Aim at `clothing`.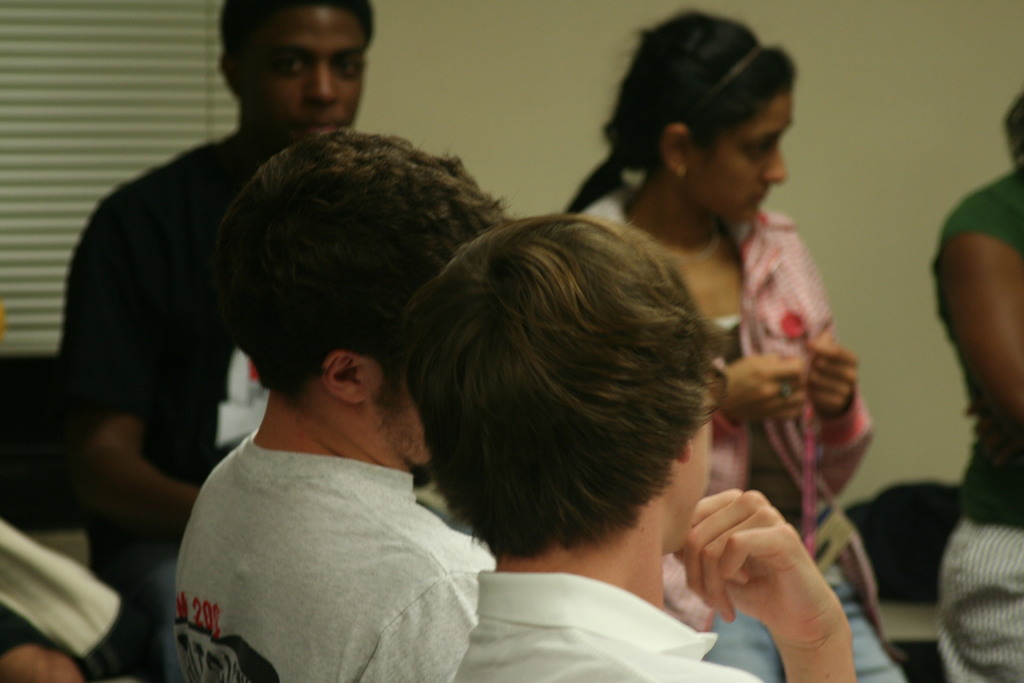
Aimed at BBox(42, 56, 279, 633).
